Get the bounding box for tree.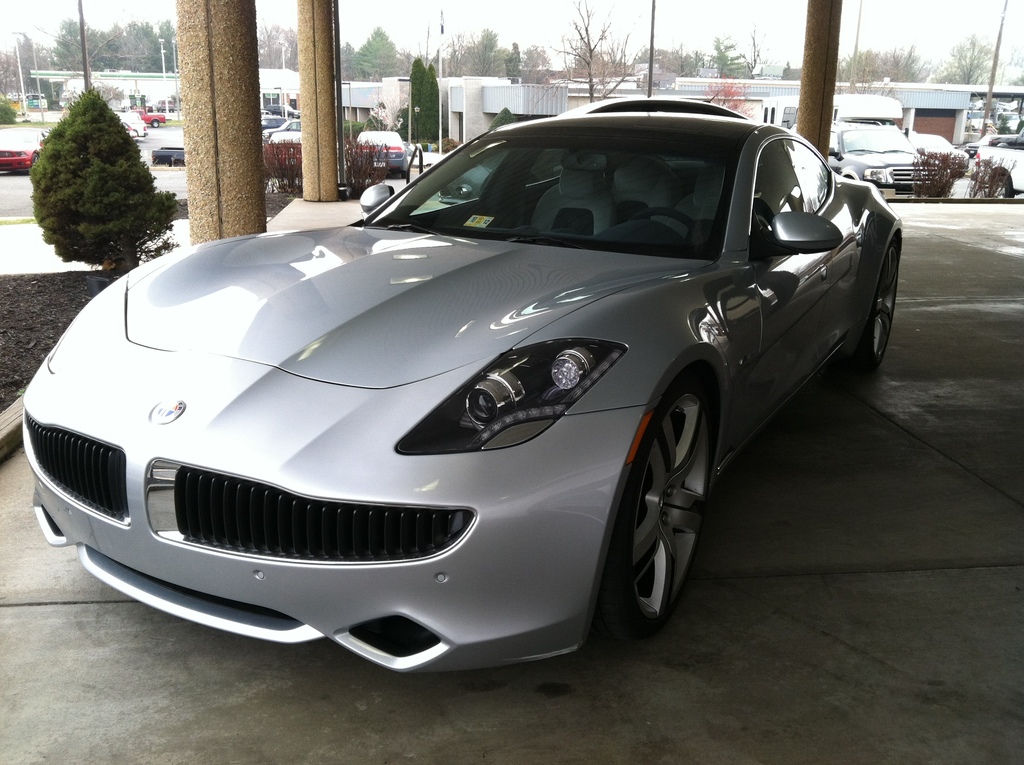
553/6/625/106.
